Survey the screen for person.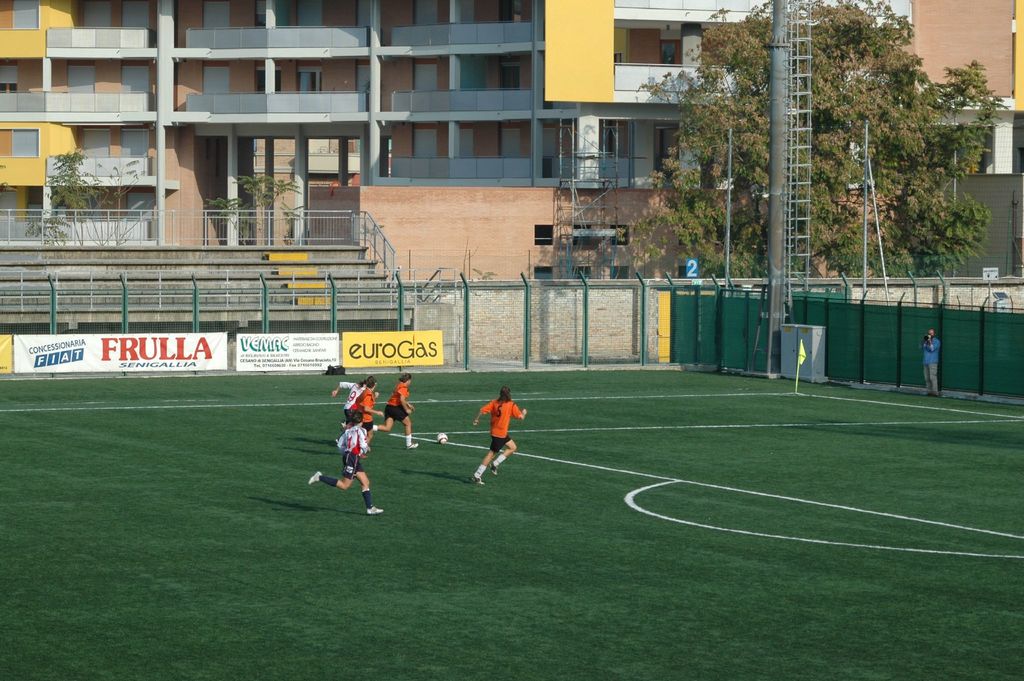
Survey found: bbox=(473, 382, 529, 489).
